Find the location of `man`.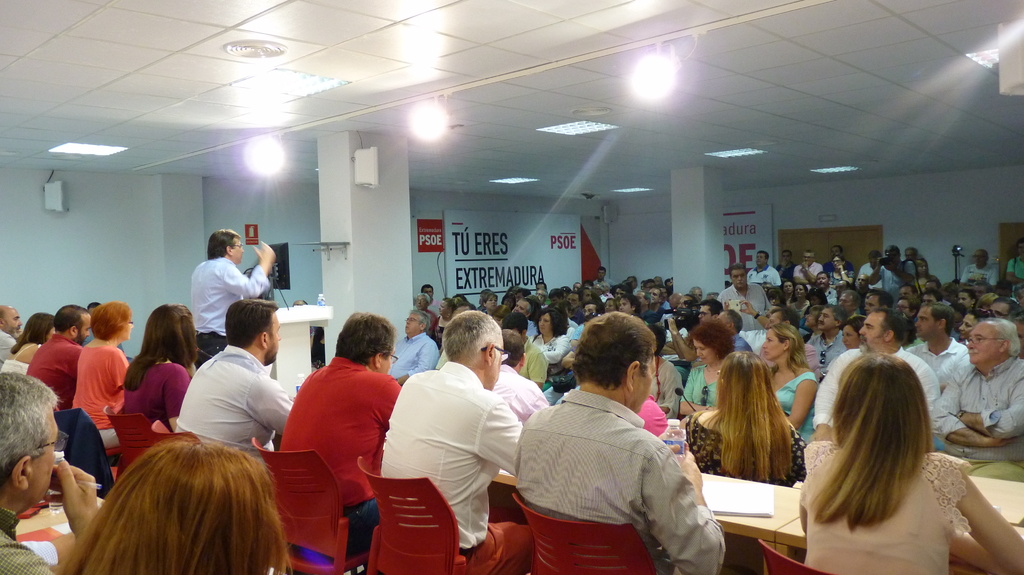
Location: (593,267,611,286).
